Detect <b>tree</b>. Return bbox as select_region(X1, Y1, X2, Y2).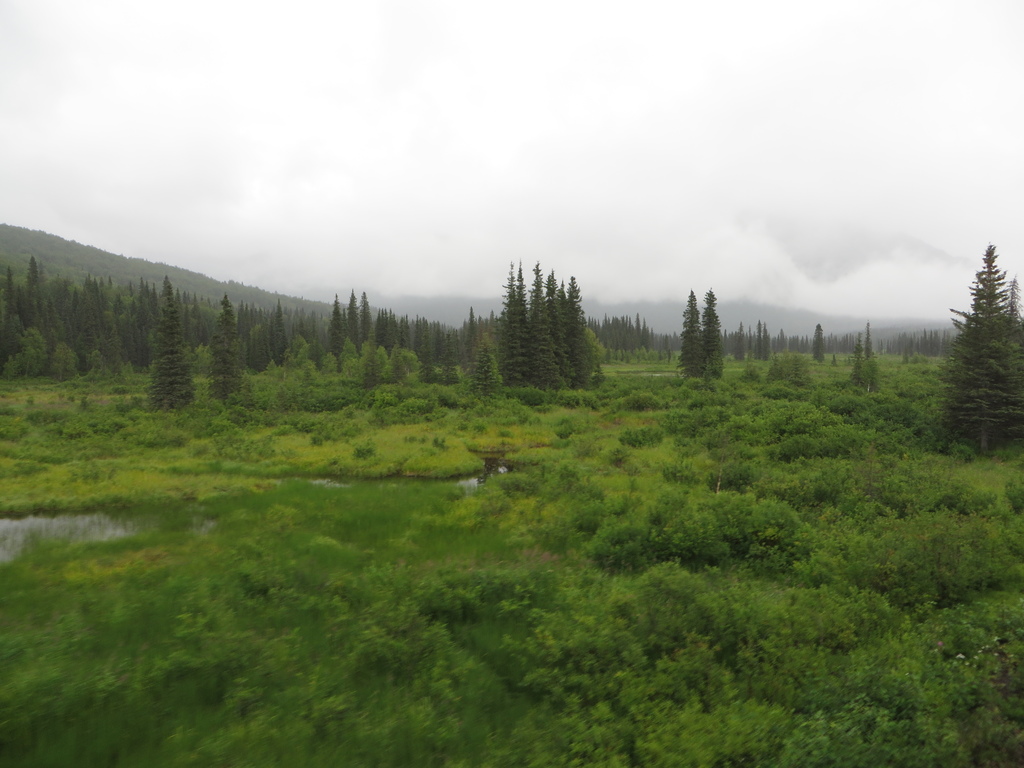
select_region(271, 295, 289, 367).
